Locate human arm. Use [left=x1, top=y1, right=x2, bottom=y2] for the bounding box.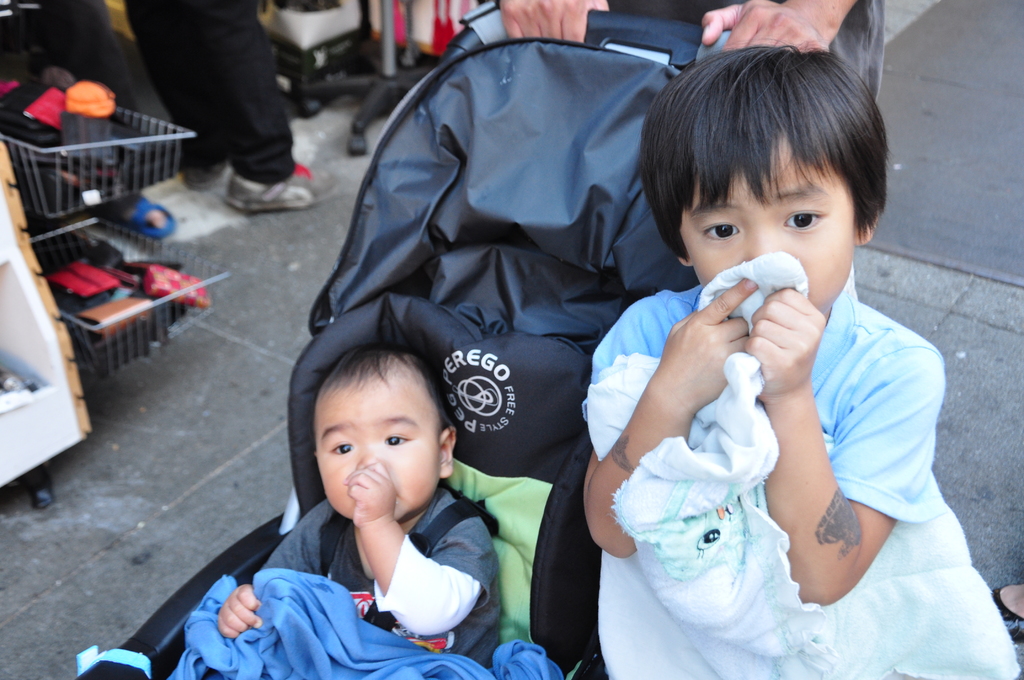
[left=588, top=287, right=751, bottom=552].
